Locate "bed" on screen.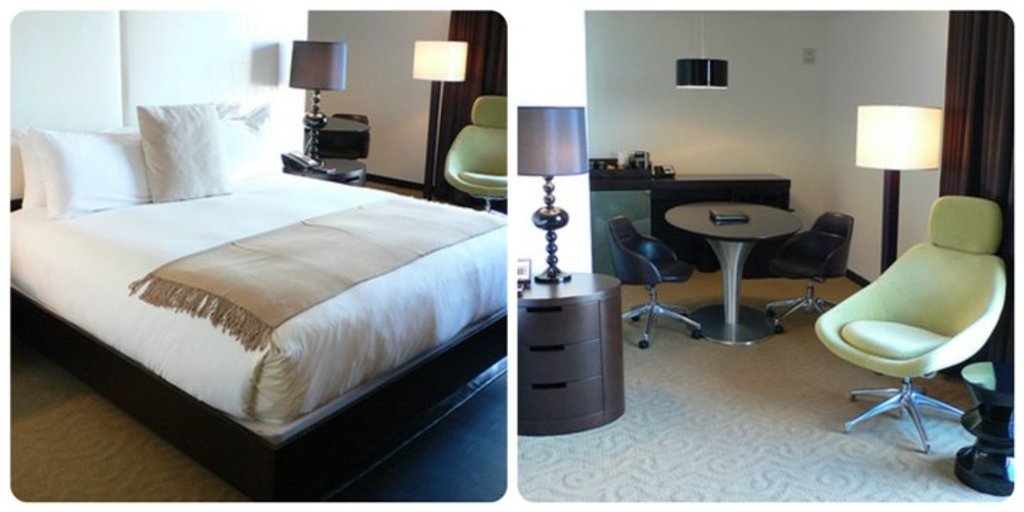
On screen at l=16, t=85, r=491, b=488.
